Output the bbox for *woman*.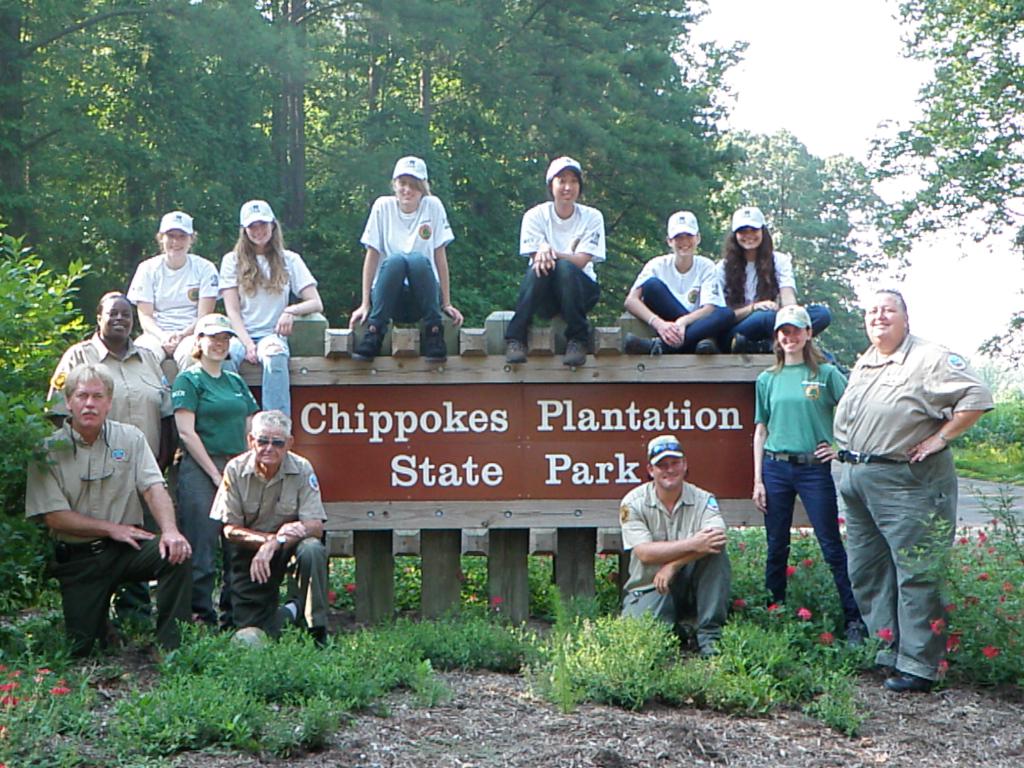
l=509, t=156, r=600, b=365.
